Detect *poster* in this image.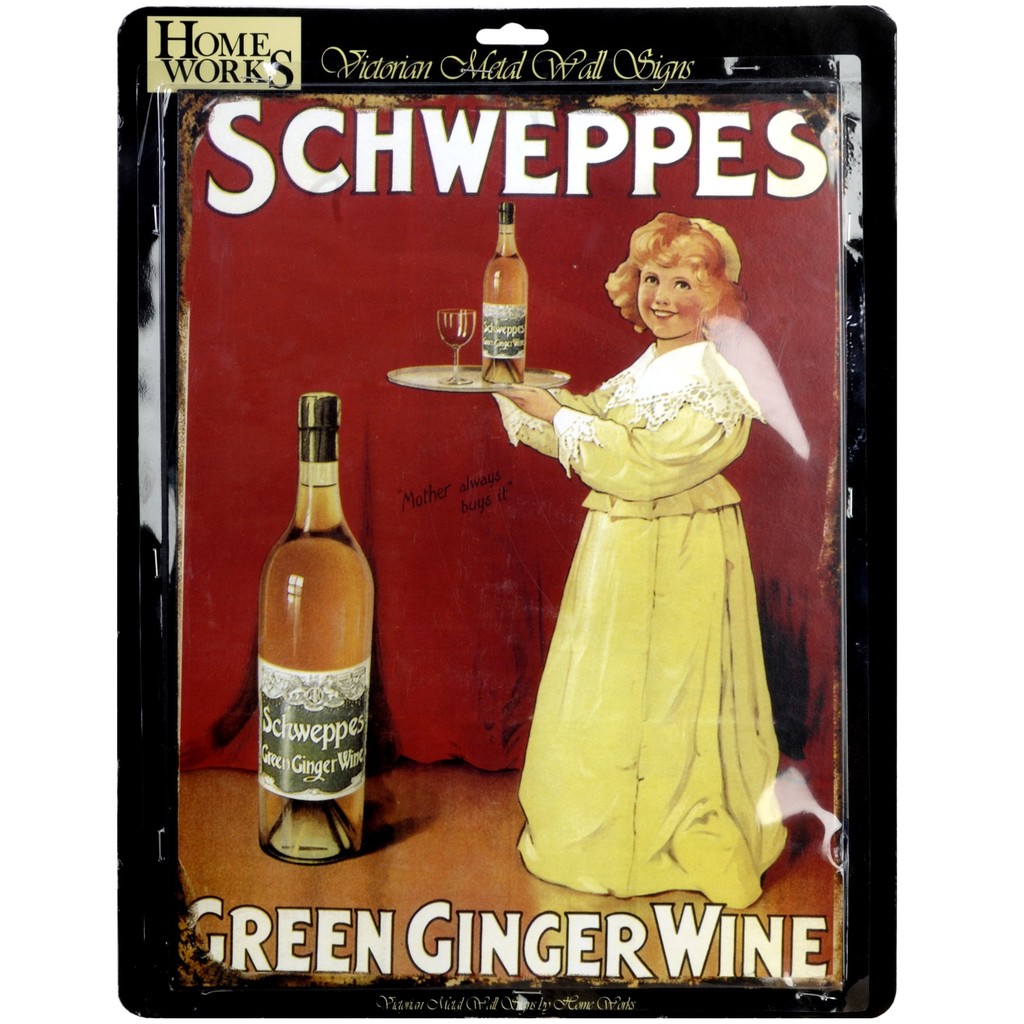
Detection: bbox=(125, 22, 900, 1006).
